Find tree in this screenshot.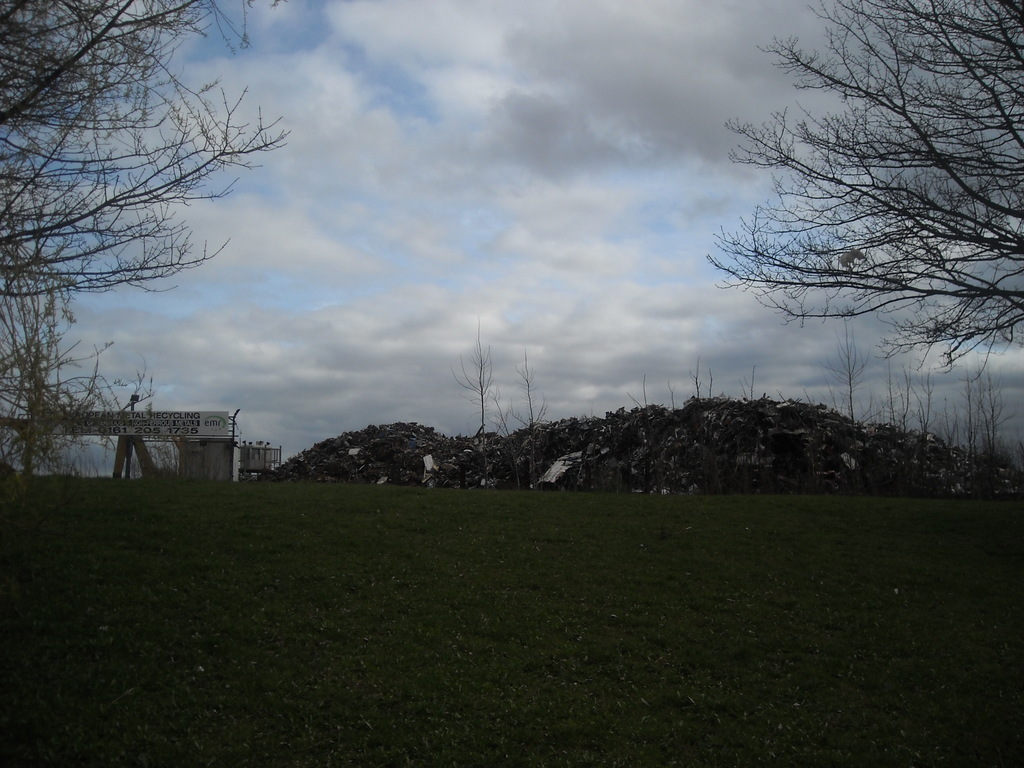
The bounding box for tree is pyautogui.locateOnScreen(0, 0, 295, 471).
